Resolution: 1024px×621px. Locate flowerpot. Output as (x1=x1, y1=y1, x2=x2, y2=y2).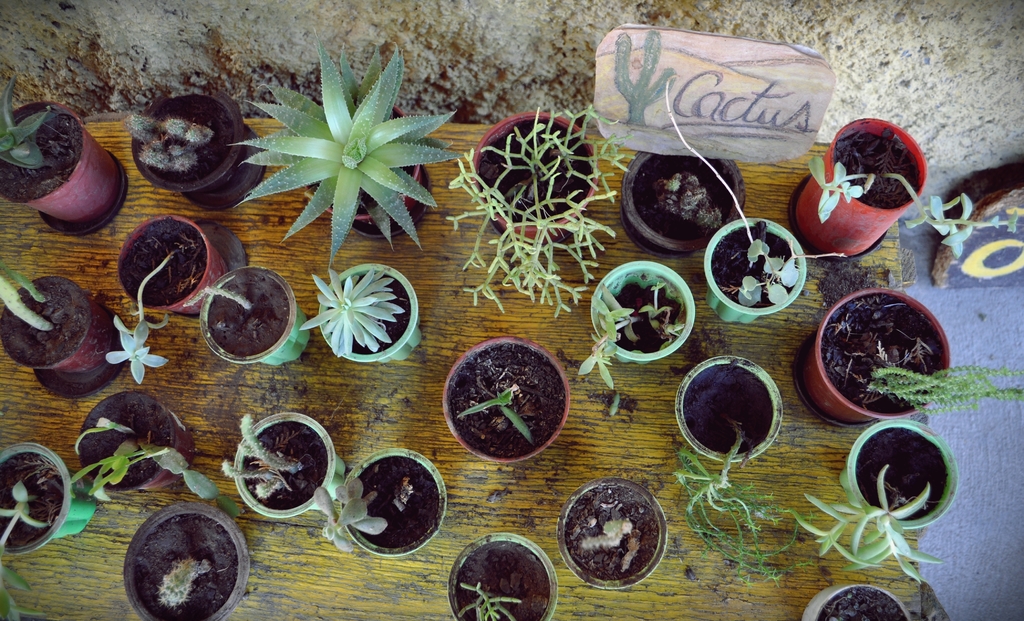
(x1=703, y1=217, x2=804, y2=323).
